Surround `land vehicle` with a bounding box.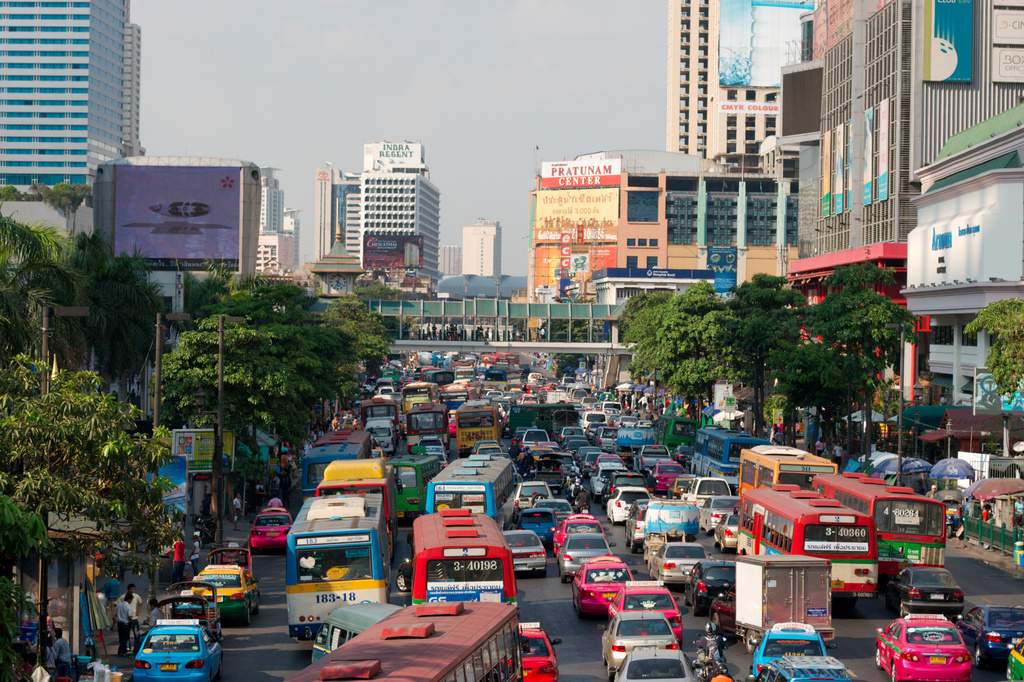
crop(557, 513, 602, 542).
